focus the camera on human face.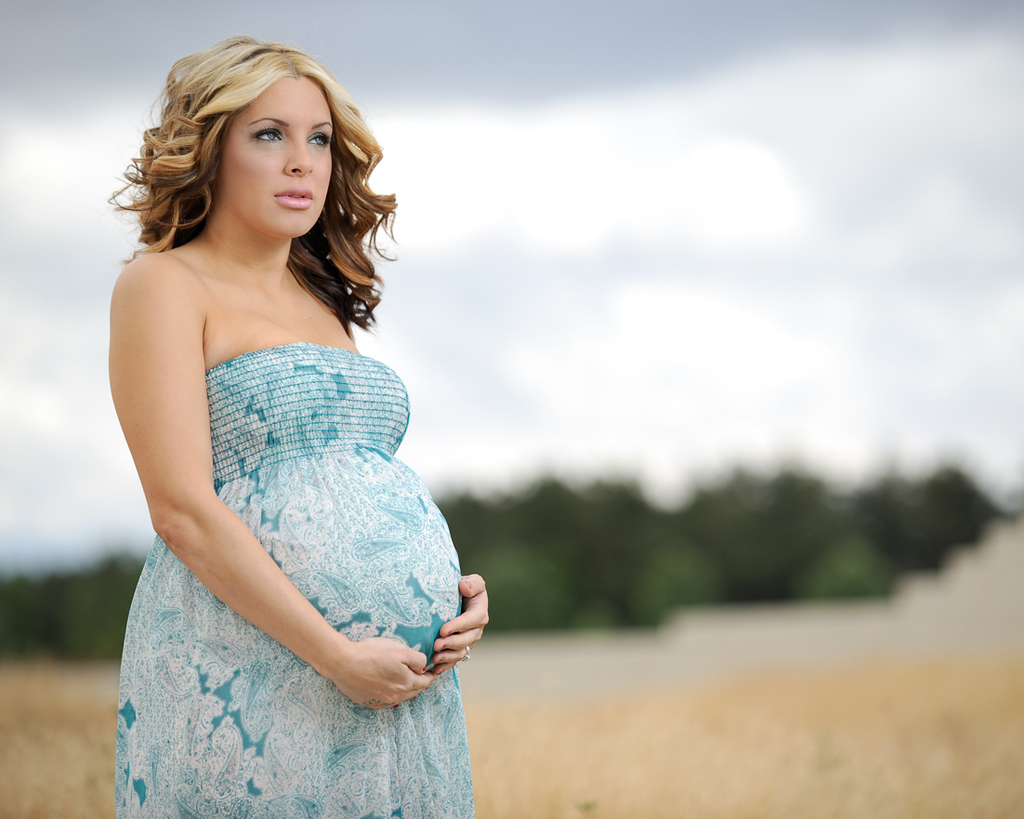
Focus region: l=215, t=70, r=333, b=236.
